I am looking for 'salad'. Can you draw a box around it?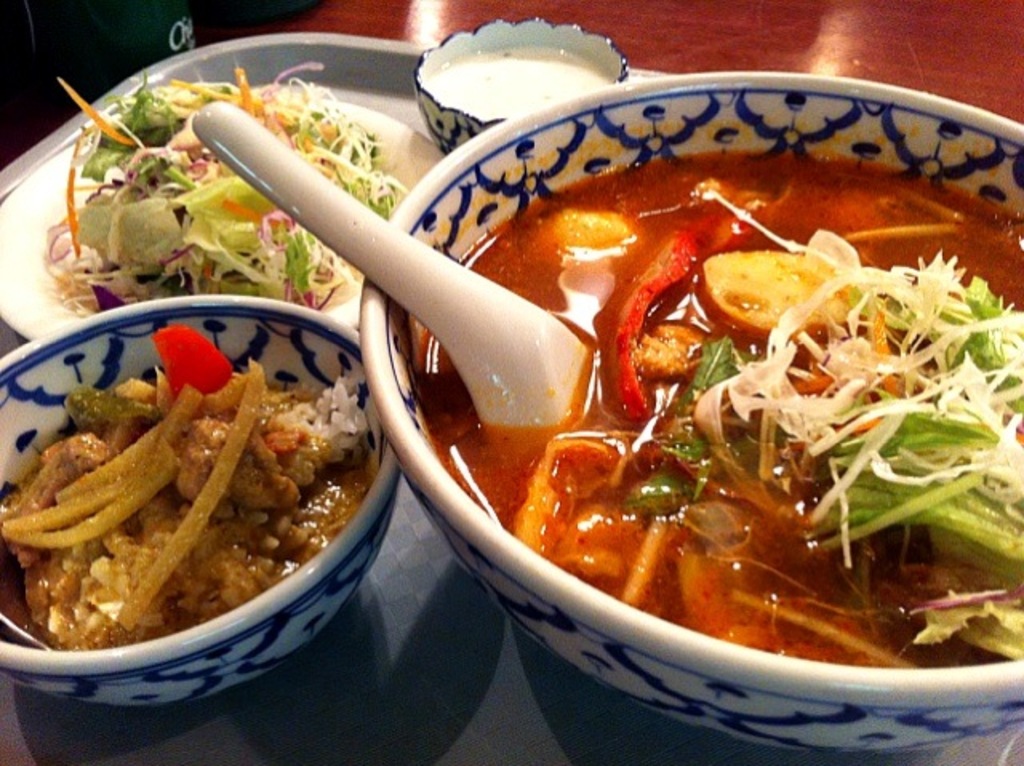
Sure, the bounding box is <region>406, 130, 1022, 670</region>.
